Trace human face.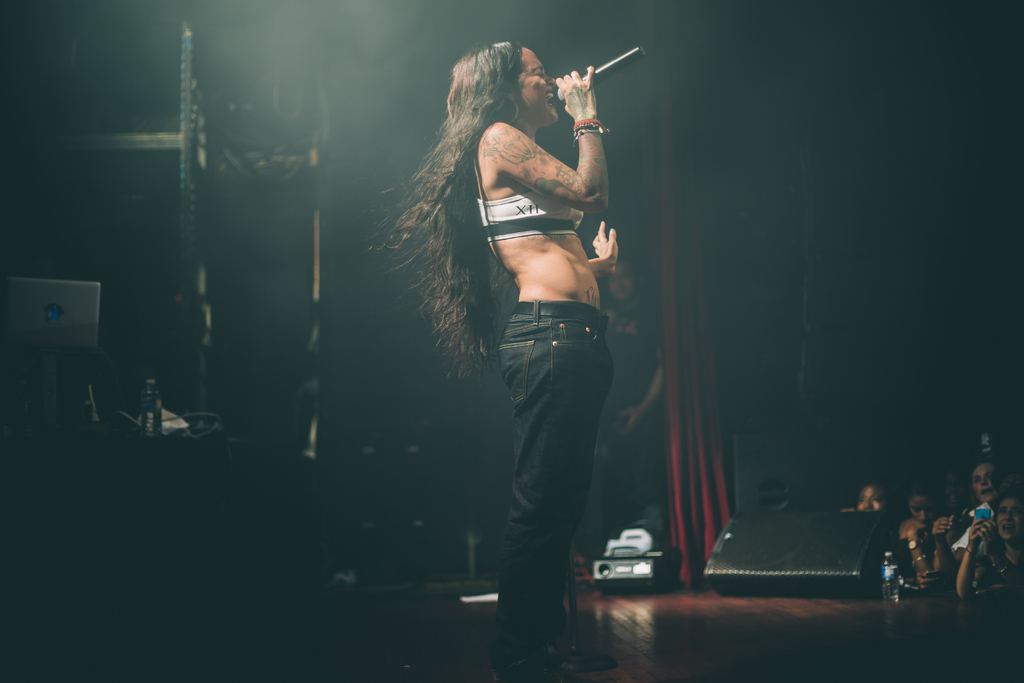
Traced to 516,44,557,120.
